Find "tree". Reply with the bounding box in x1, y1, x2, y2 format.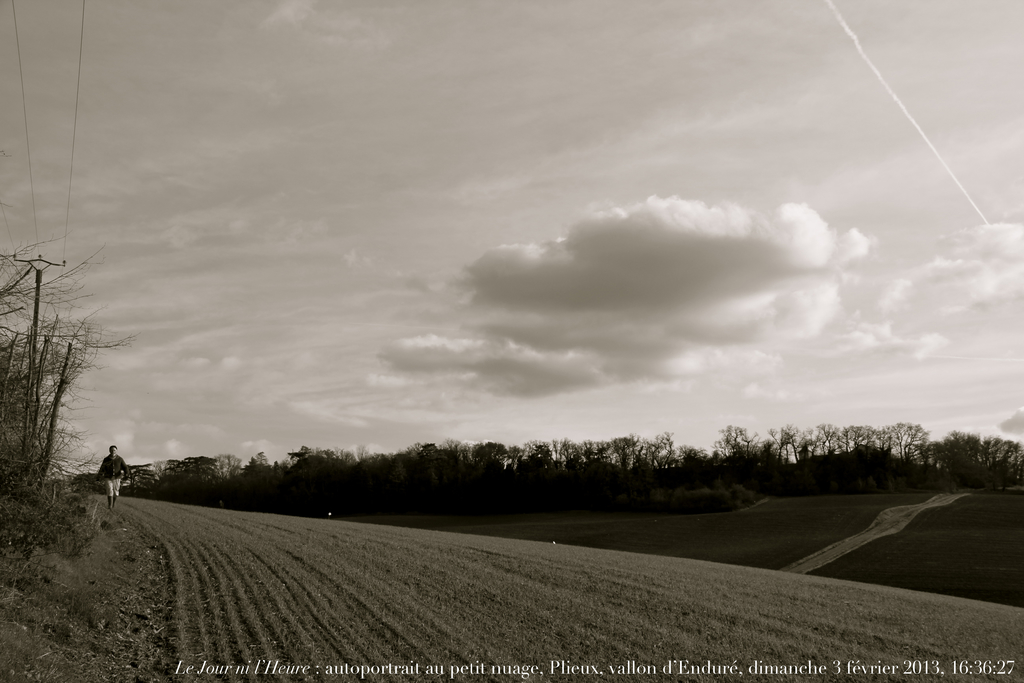
646, 431, 676, 475.
